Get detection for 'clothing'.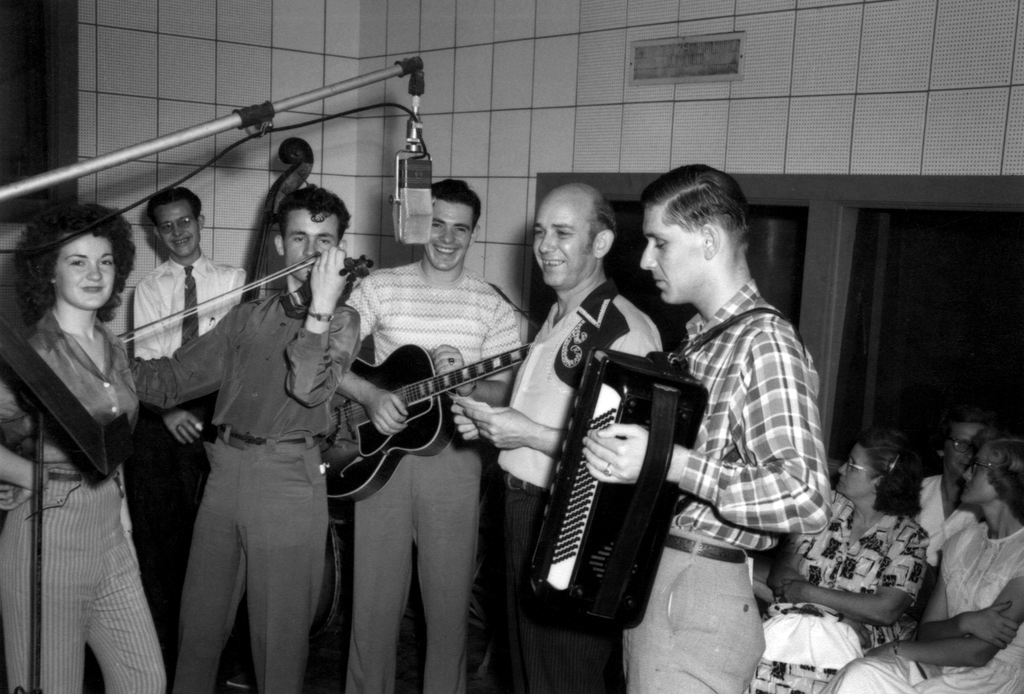
Detection: region(127, 251, 249, 657).
